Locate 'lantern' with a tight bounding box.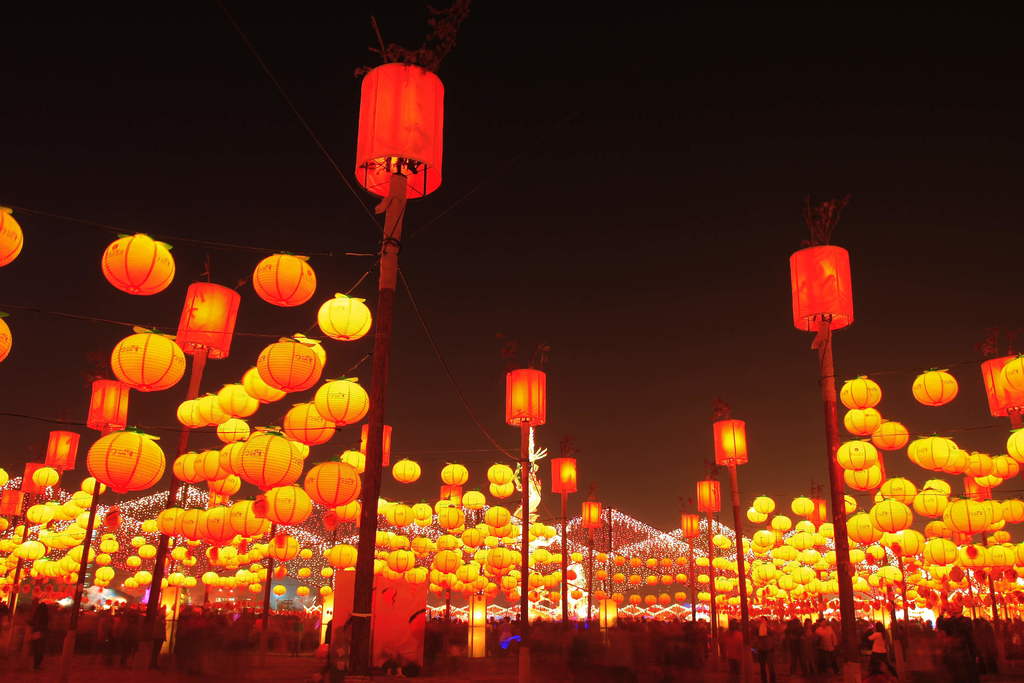
[x1=316, y1=291, x2=373, y2=343].
